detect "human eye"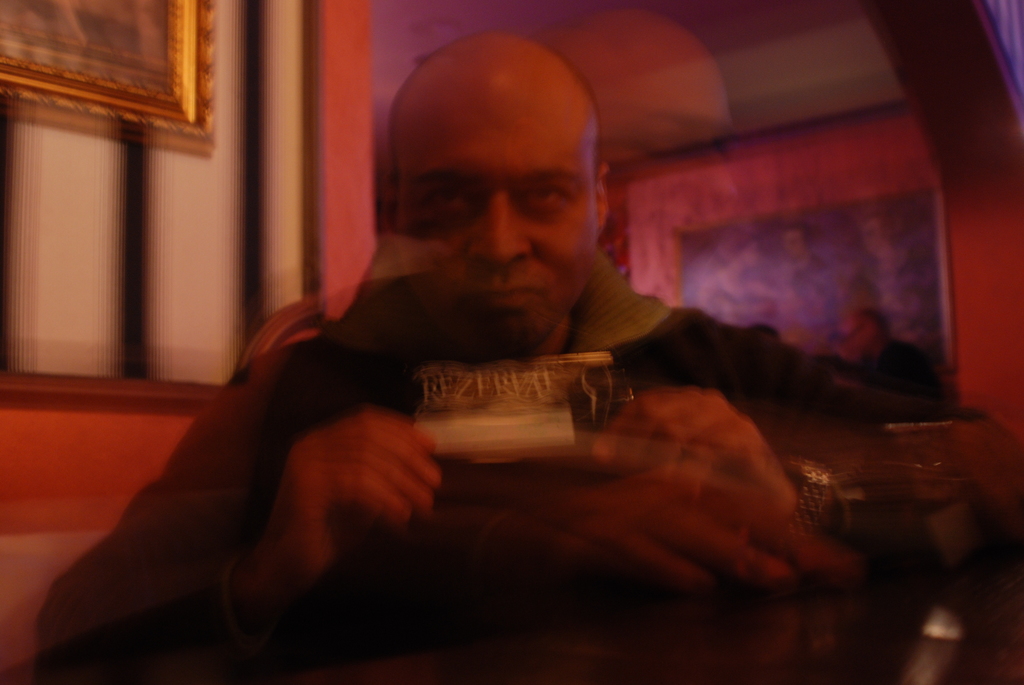
<bbox>516, 185, 570, 219</bbox>
